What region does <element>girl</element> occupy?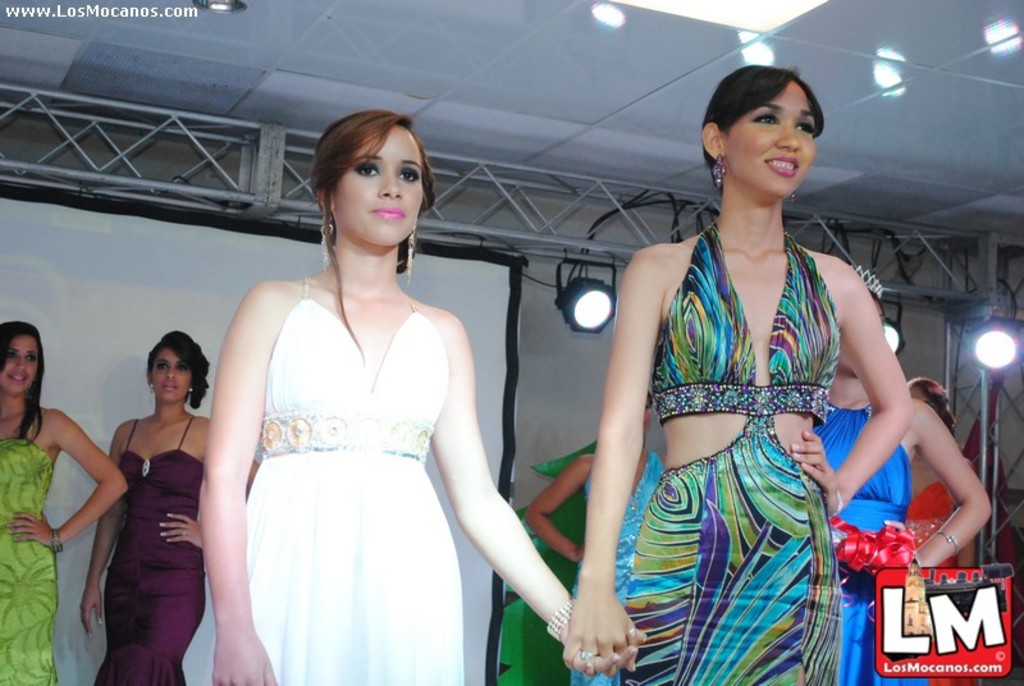
x1=177 y1=106 x2=648 y2=685.
